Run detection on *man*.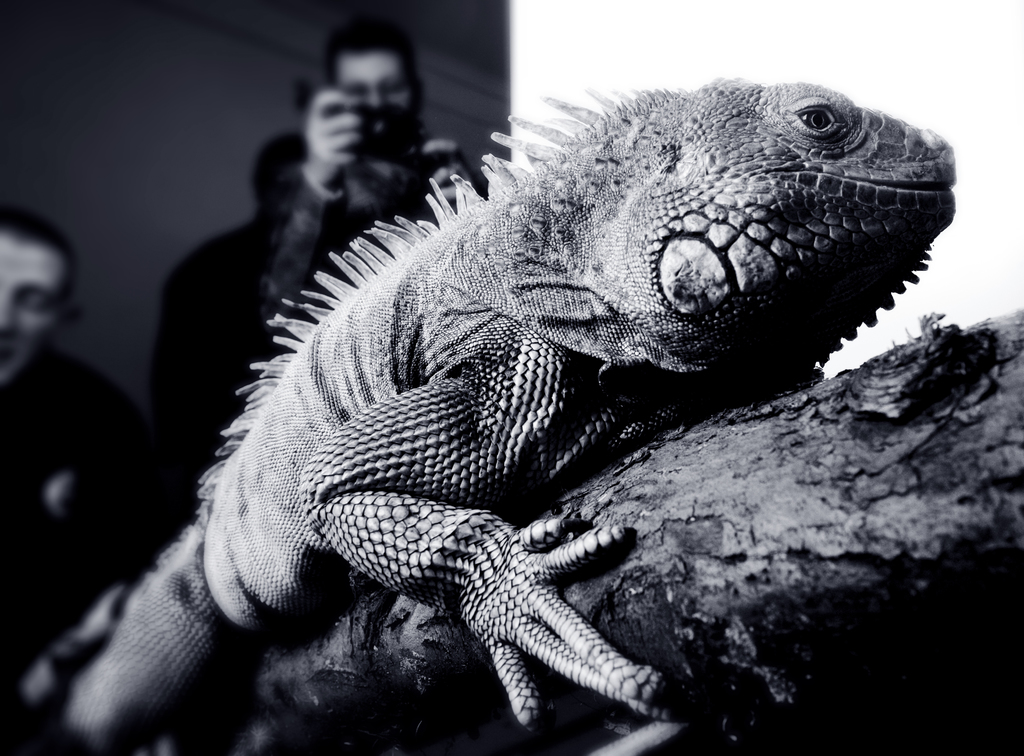
Result: left=255, top=9, right=474, bottom=370.
